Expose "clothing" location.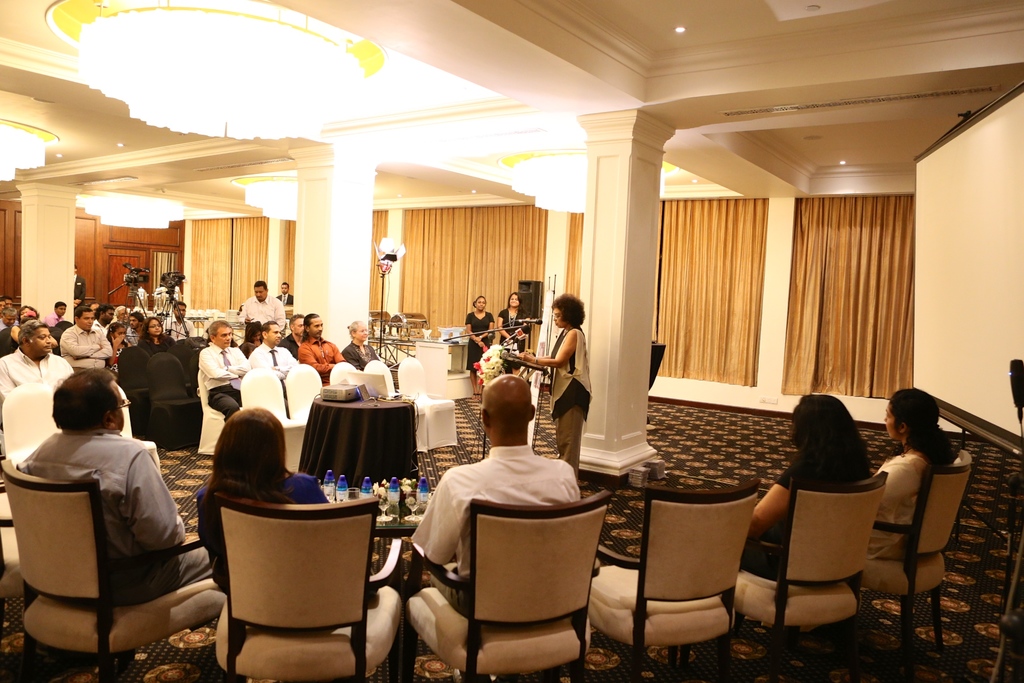
Exposed at 500/309/536/347.
